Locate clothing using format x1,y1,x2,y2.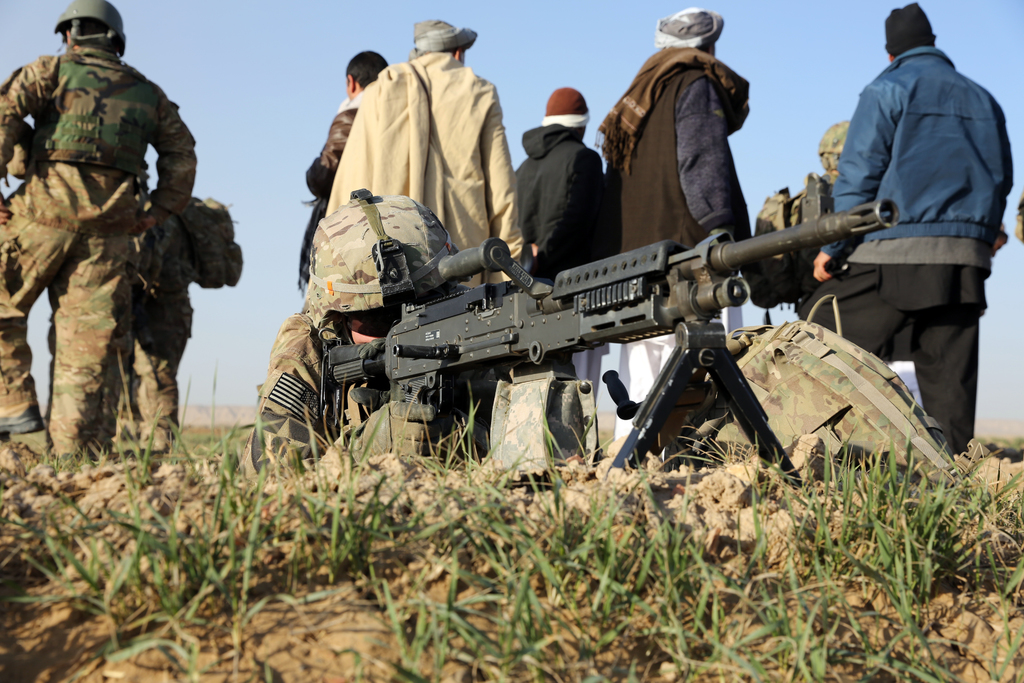
0,47,180,473.
